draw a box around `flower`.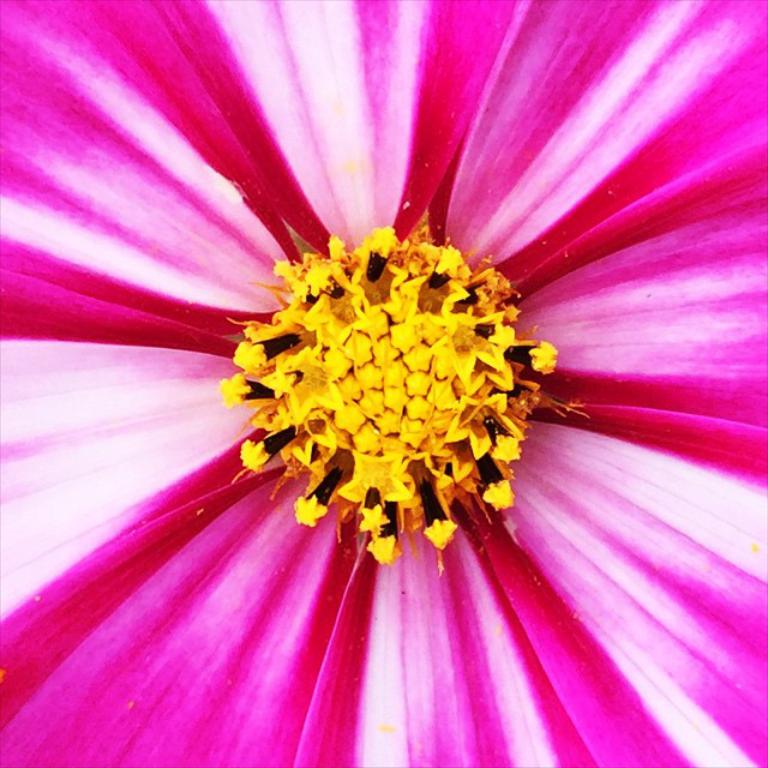
0, 19, 767, 725.
